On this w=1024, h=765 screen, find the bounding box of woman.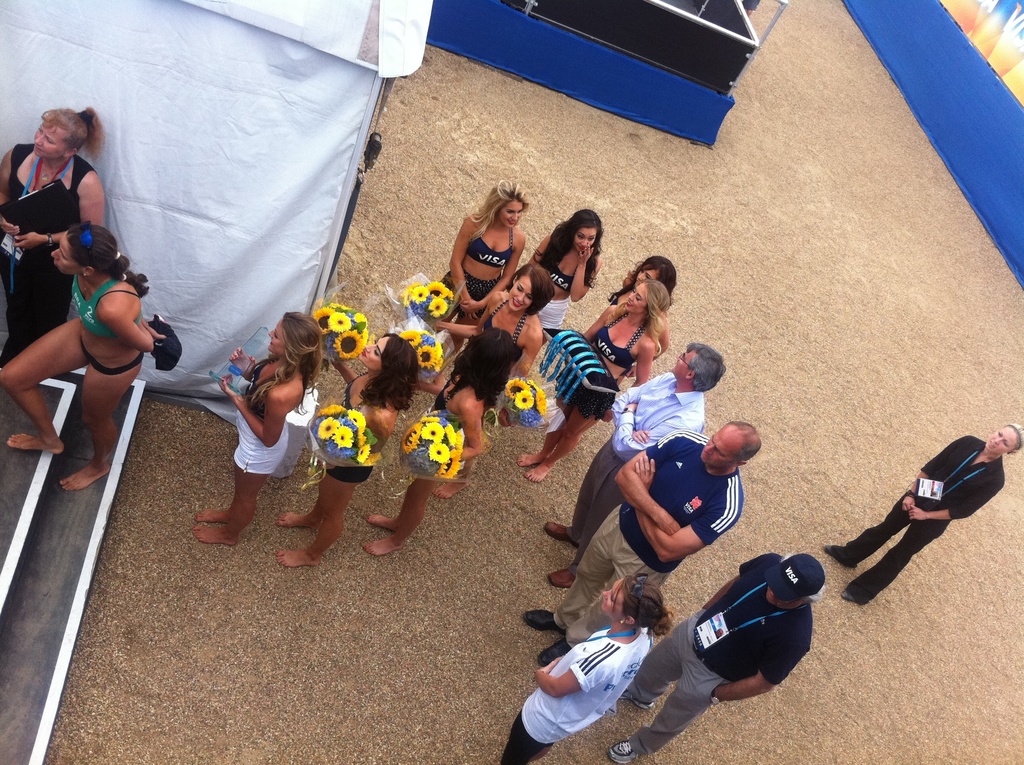
Bounding box: 0:220:160:493.
